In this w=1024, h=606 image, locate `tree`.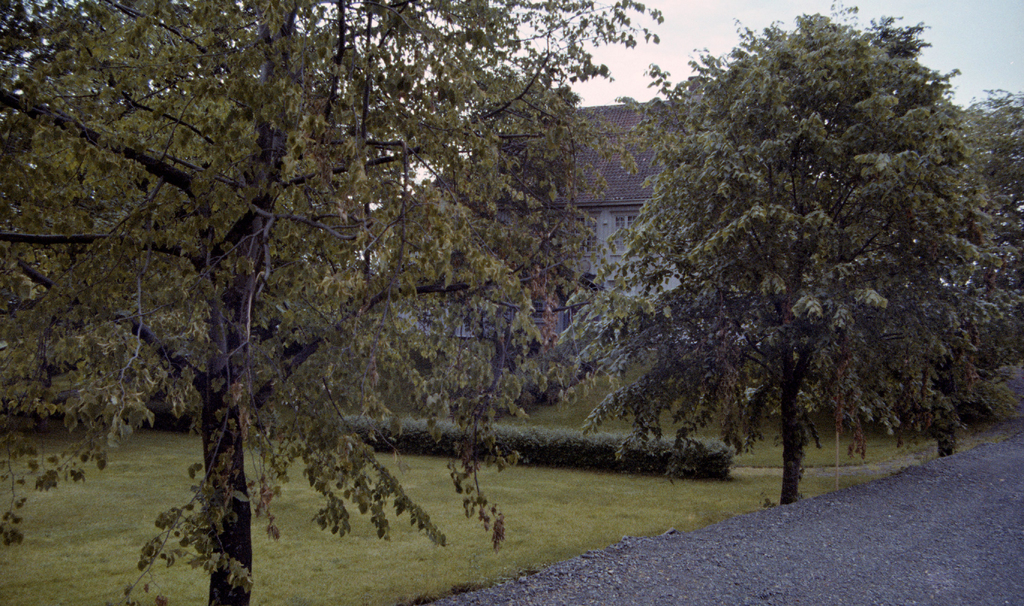
Bounding box: left=573, top=0, right=990, bottom=505.
